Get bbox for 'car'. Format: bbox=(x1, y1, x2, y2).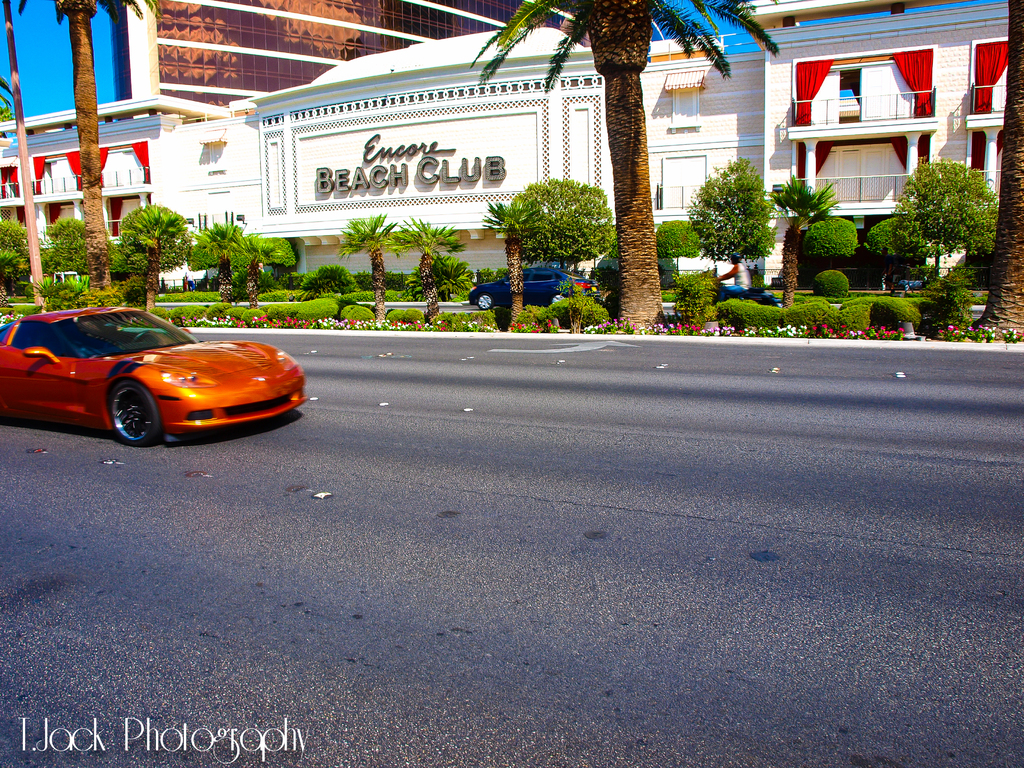
bbox=(1, 305, 311, 449).
